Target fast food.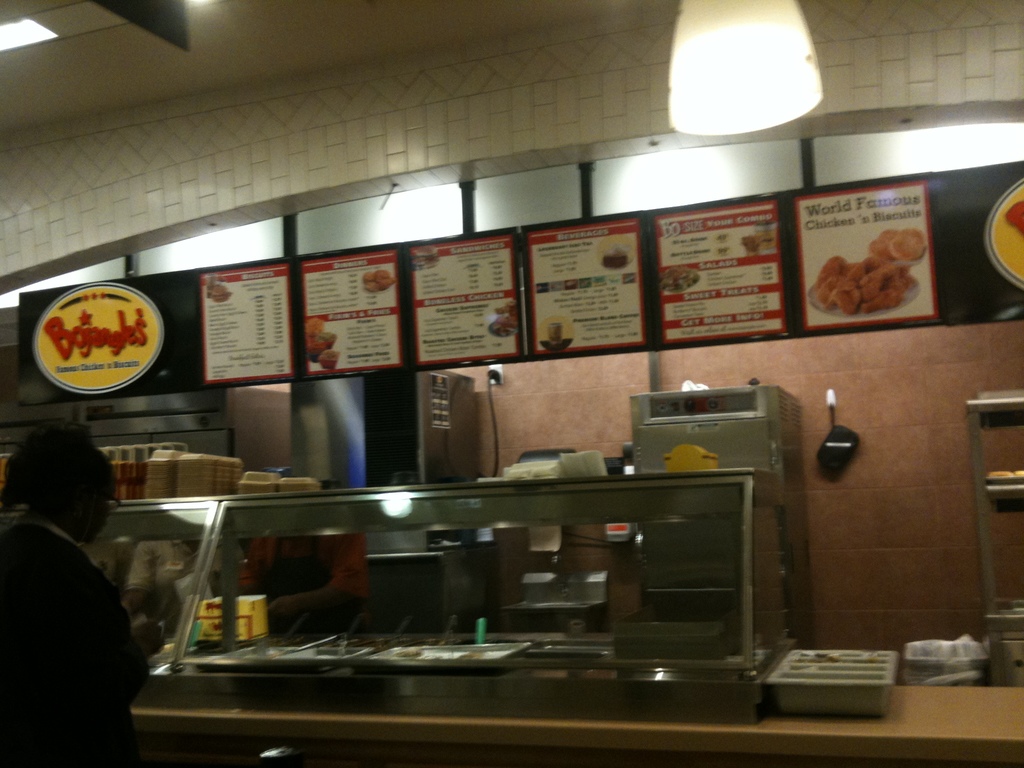
Target region: pyautogui.locateOnScreen(305, 319, 325, 335).
